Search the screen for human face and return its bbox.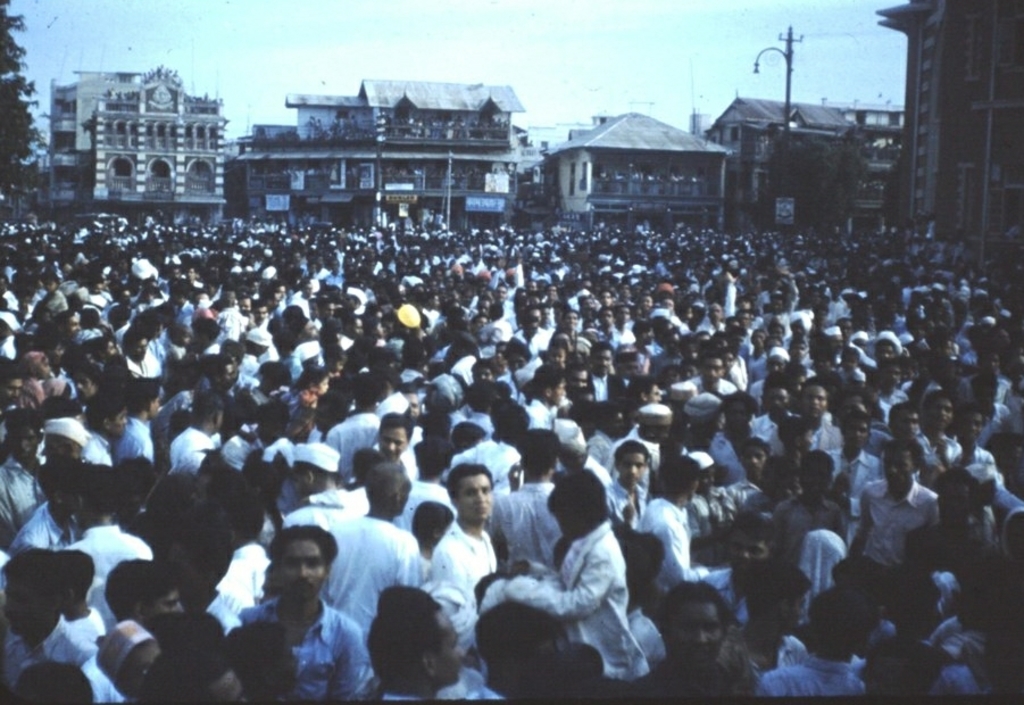
Found: [x1=769, y1=356, x2=784, y2=371].
